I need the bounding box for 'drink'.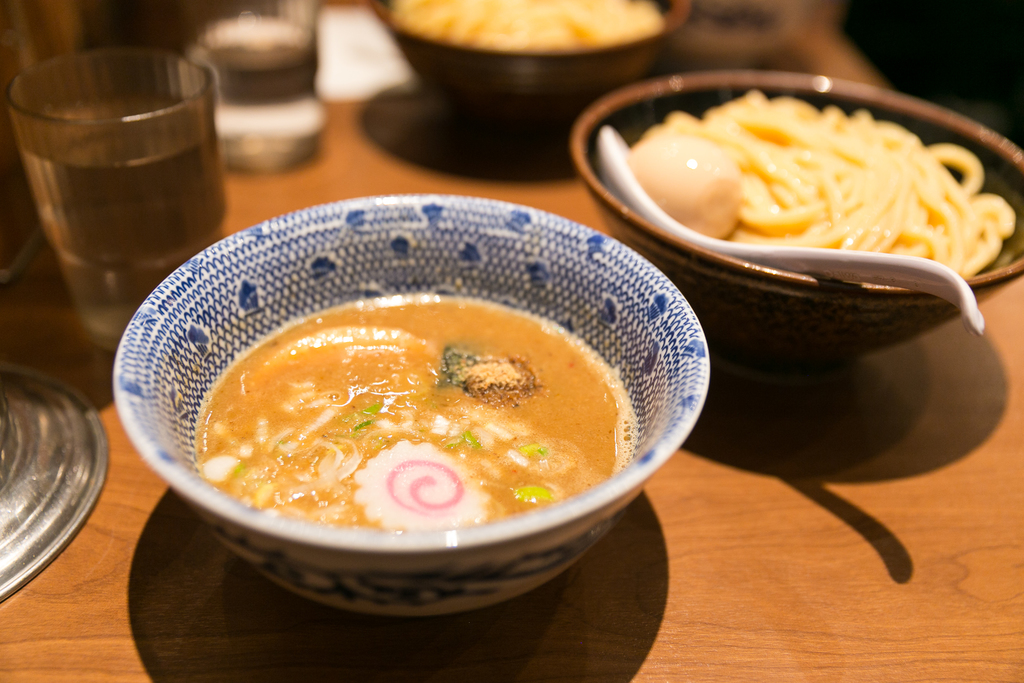
Here it is: l=17, t=101, r=229, b=352.
